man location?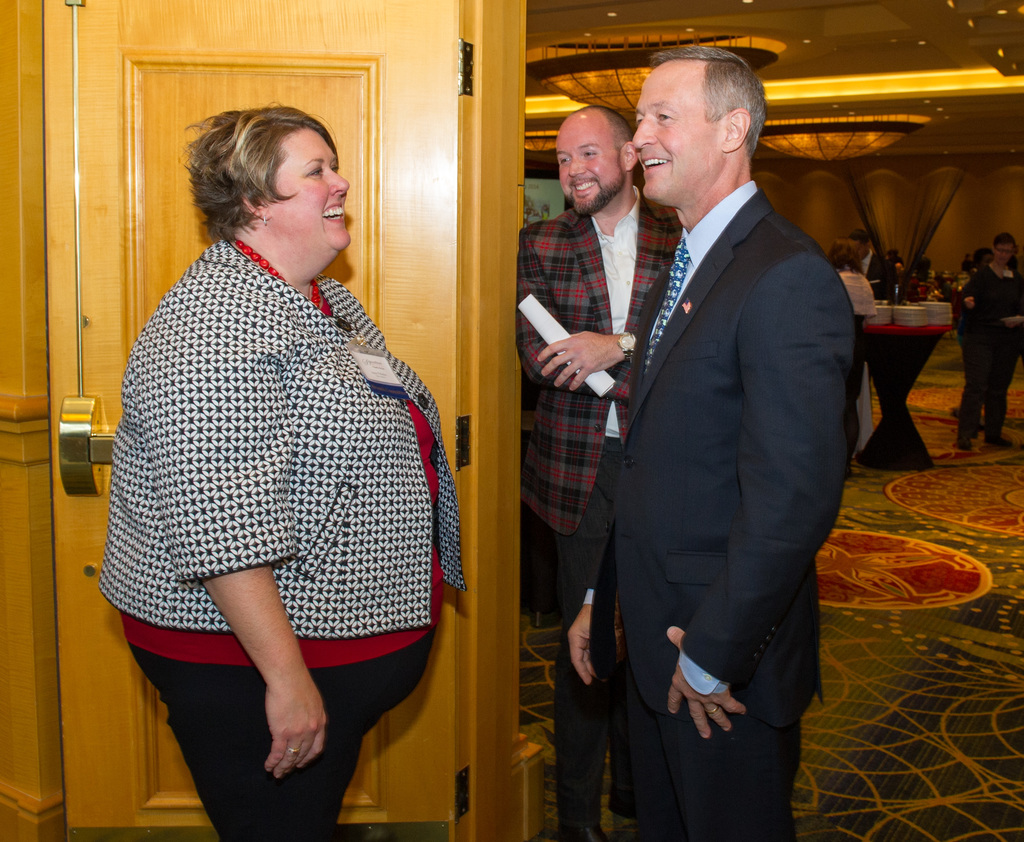
bbox=[847, 229, 892, 302]
